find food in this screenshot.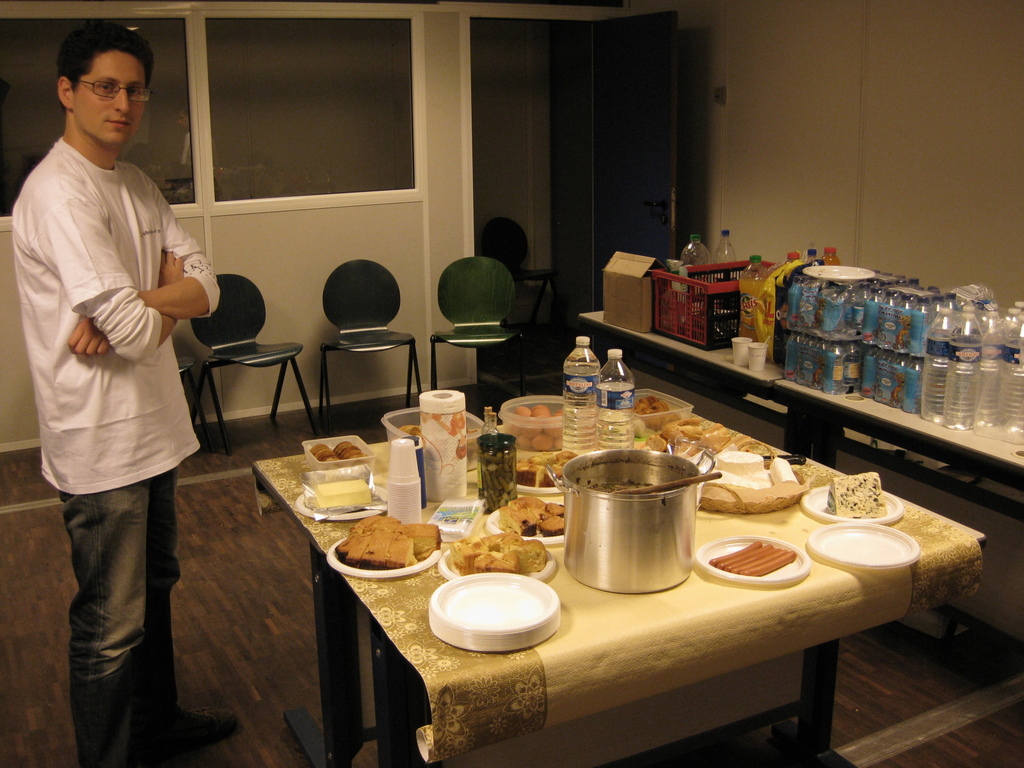
The bounding box for food is region(499, 403, 563, 446).
